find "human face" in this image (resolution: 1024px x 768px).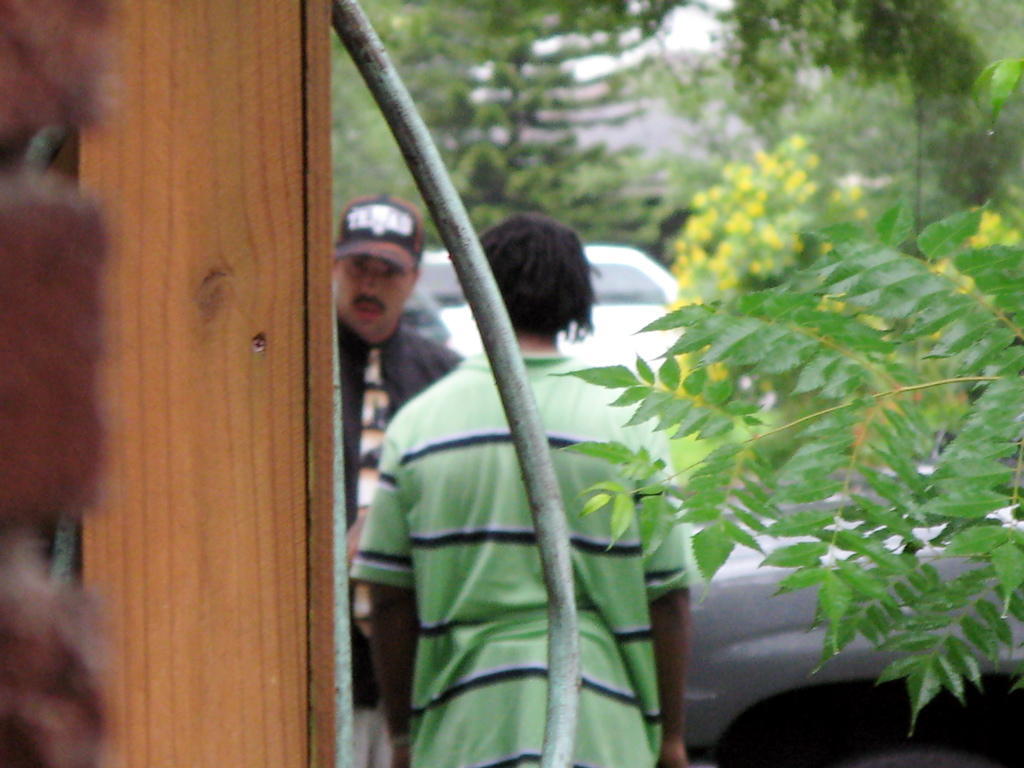
locate(337, 252, 415, 337).
